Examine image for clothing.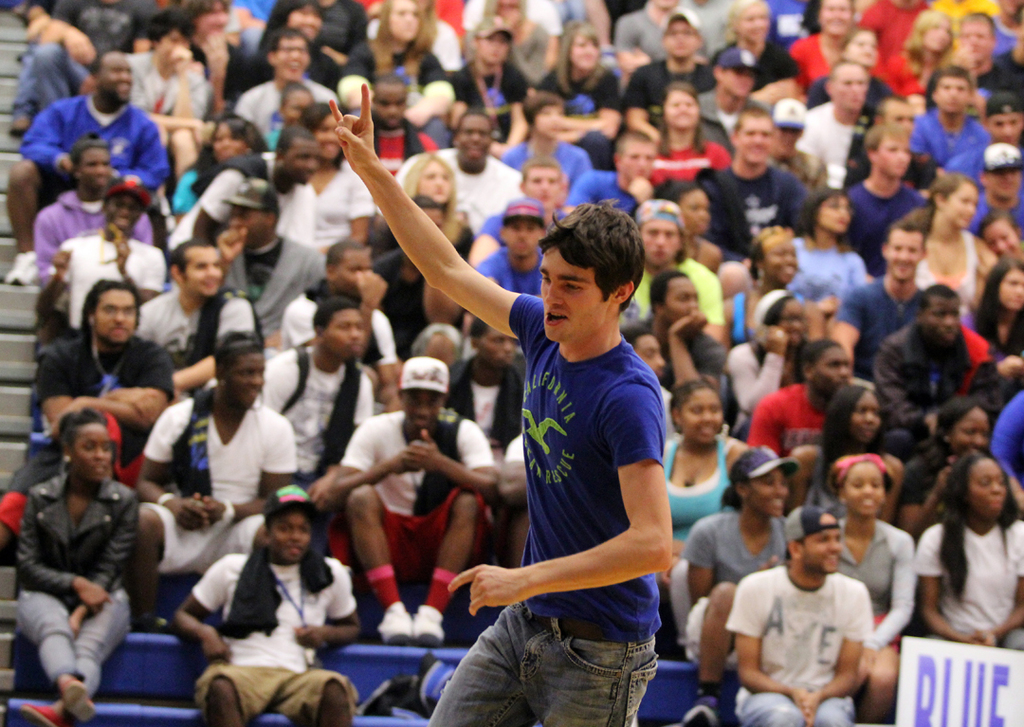
Examination result: (left=502, top=430, right=535, bottom=475).
